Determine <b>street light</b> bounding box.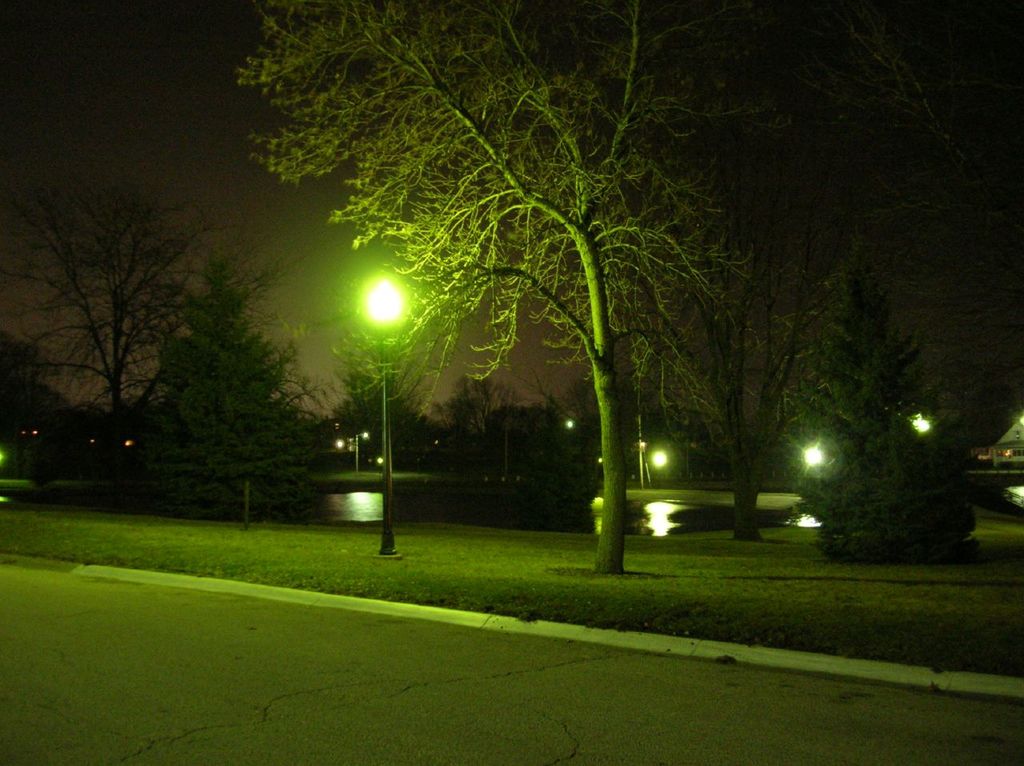
Determined: l=347, t=262, r=418, b=563.
